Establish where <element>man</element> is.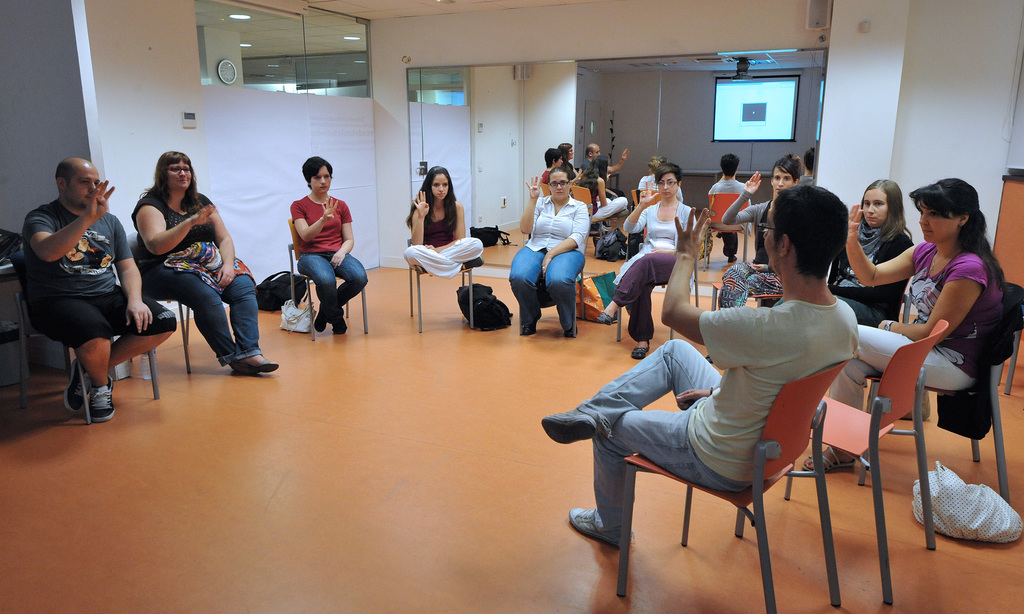
Established at (801, 148, 812, 186).
